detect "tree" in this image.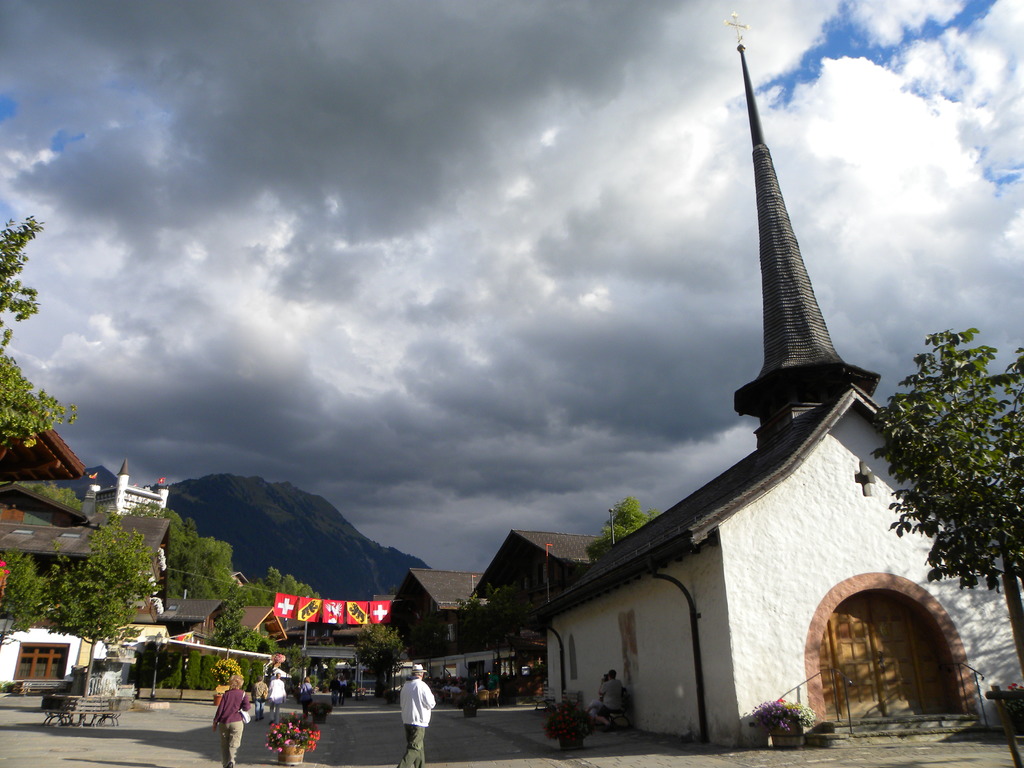
Detection: [0,213,77,462].
